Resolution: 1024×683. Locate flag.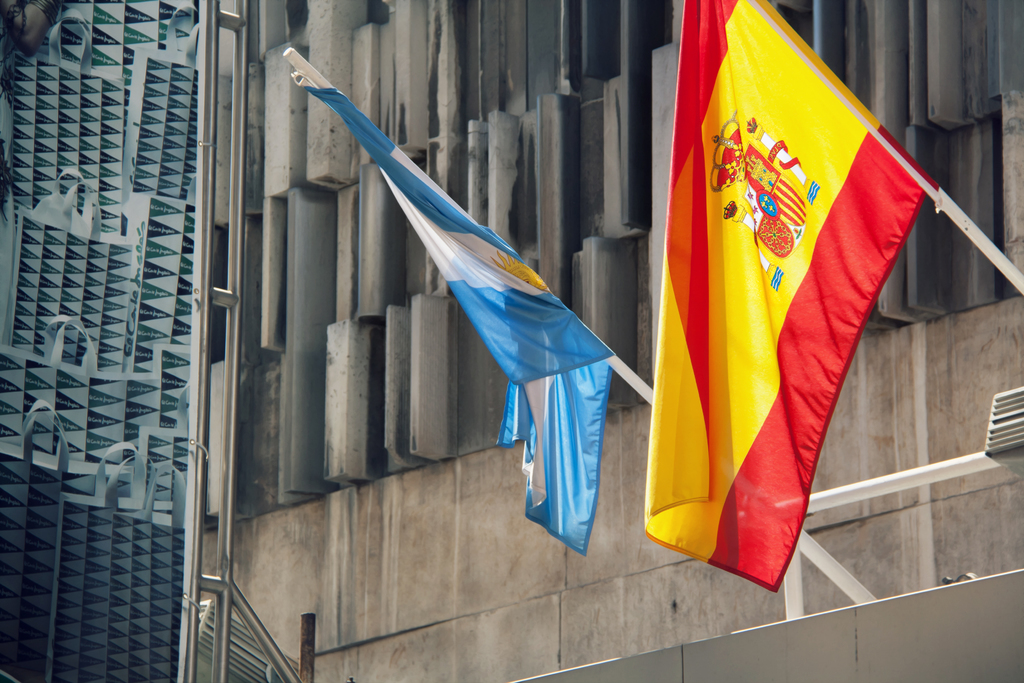
(643,0,948,597).
